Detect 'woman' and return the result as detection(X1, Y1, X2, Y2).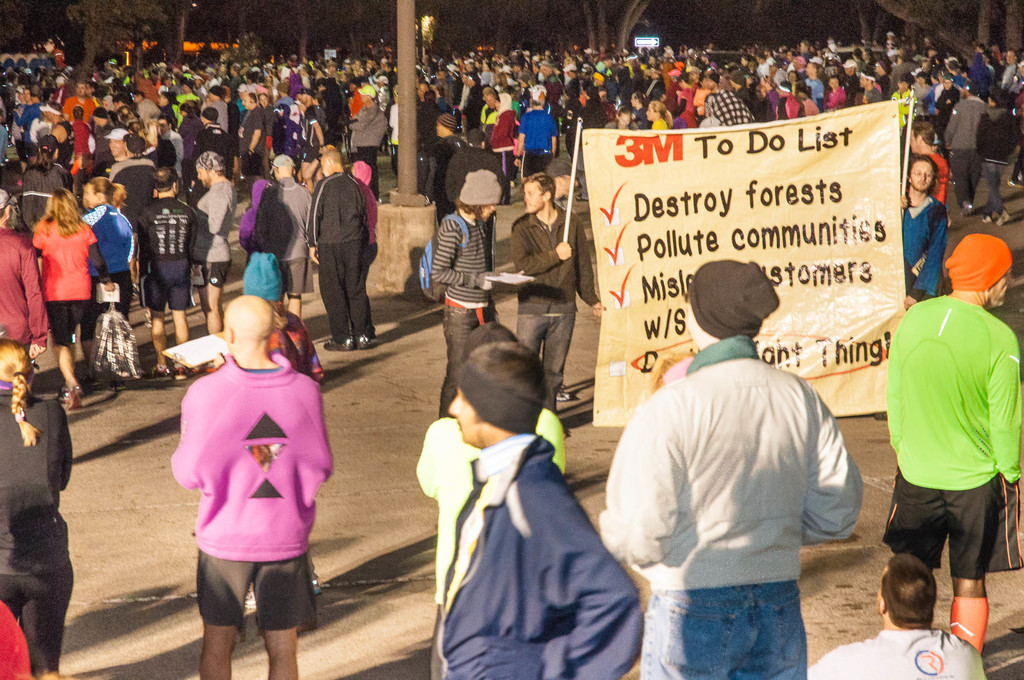
detection(234, 175, 292, 307).
